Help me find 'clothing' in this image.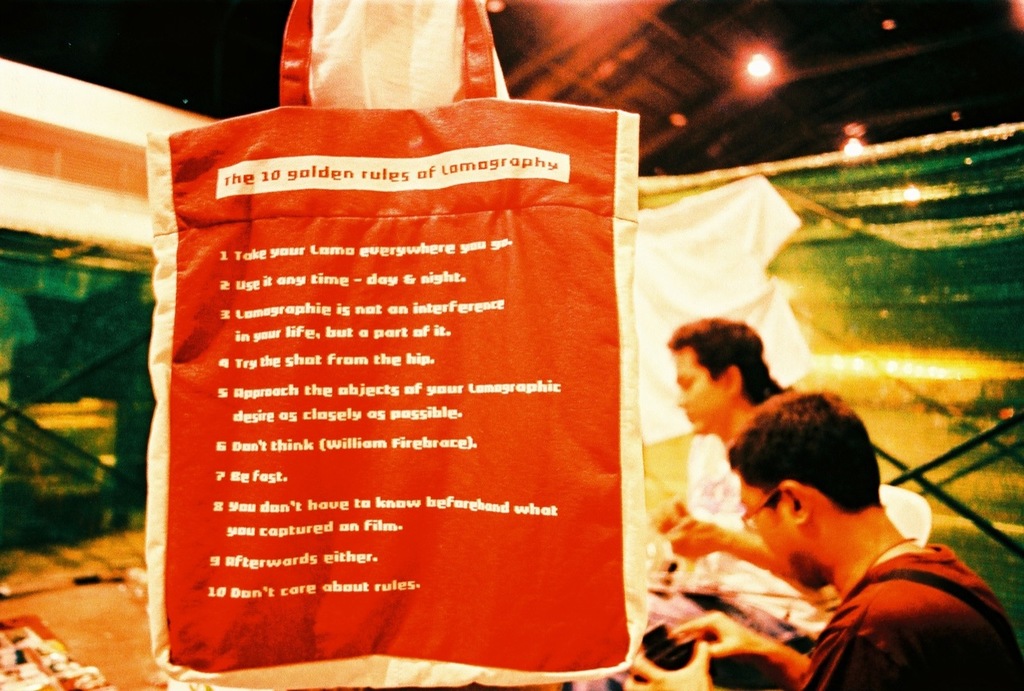
Found it: (x1=786, y1=533, x2=1023, y2=690).
